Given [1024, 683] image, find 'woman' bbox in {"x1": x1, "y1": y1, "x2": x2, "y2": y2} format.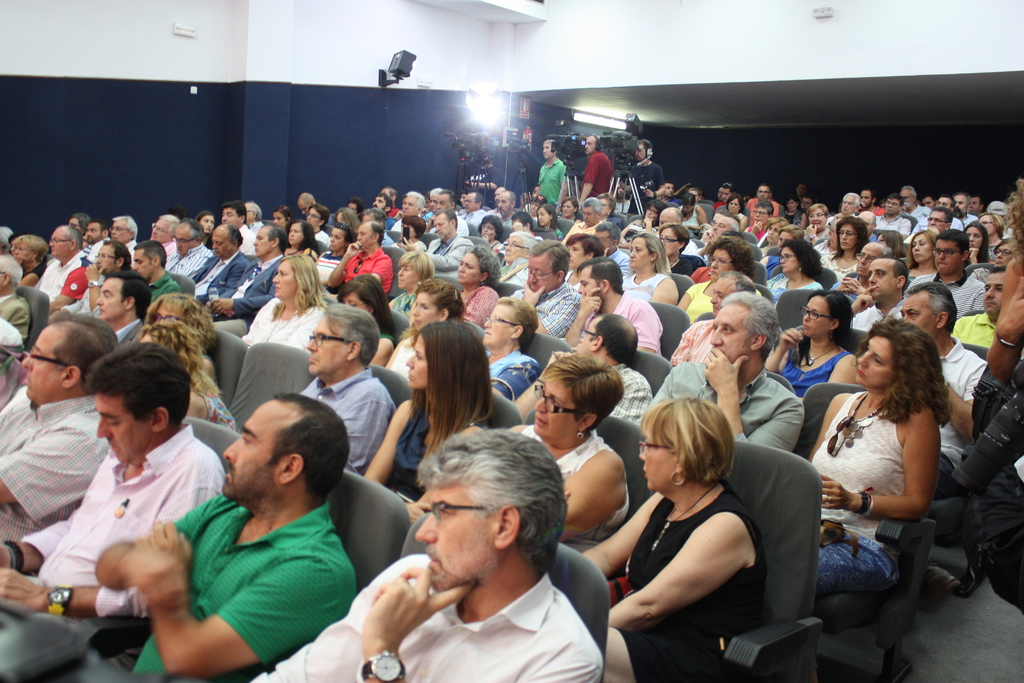
{"x1": 605, "y1": 387, "x2": 799, "y2": 671}.
